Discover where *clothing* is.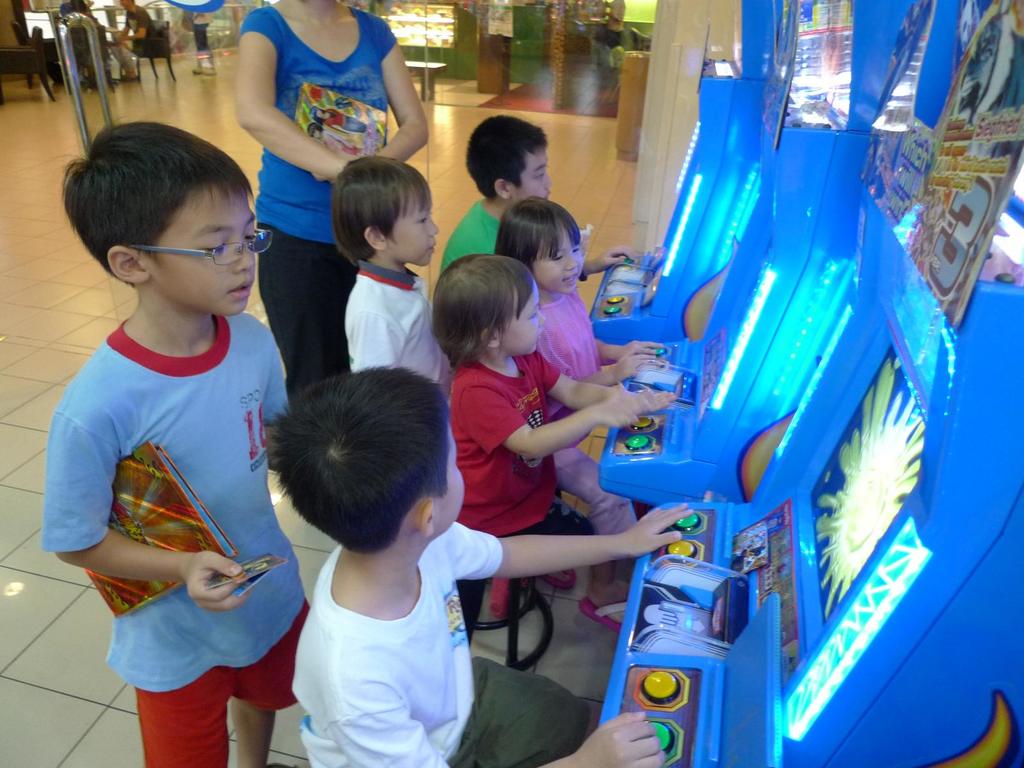
Discovered at BBox(108, 4, 156, 68).
